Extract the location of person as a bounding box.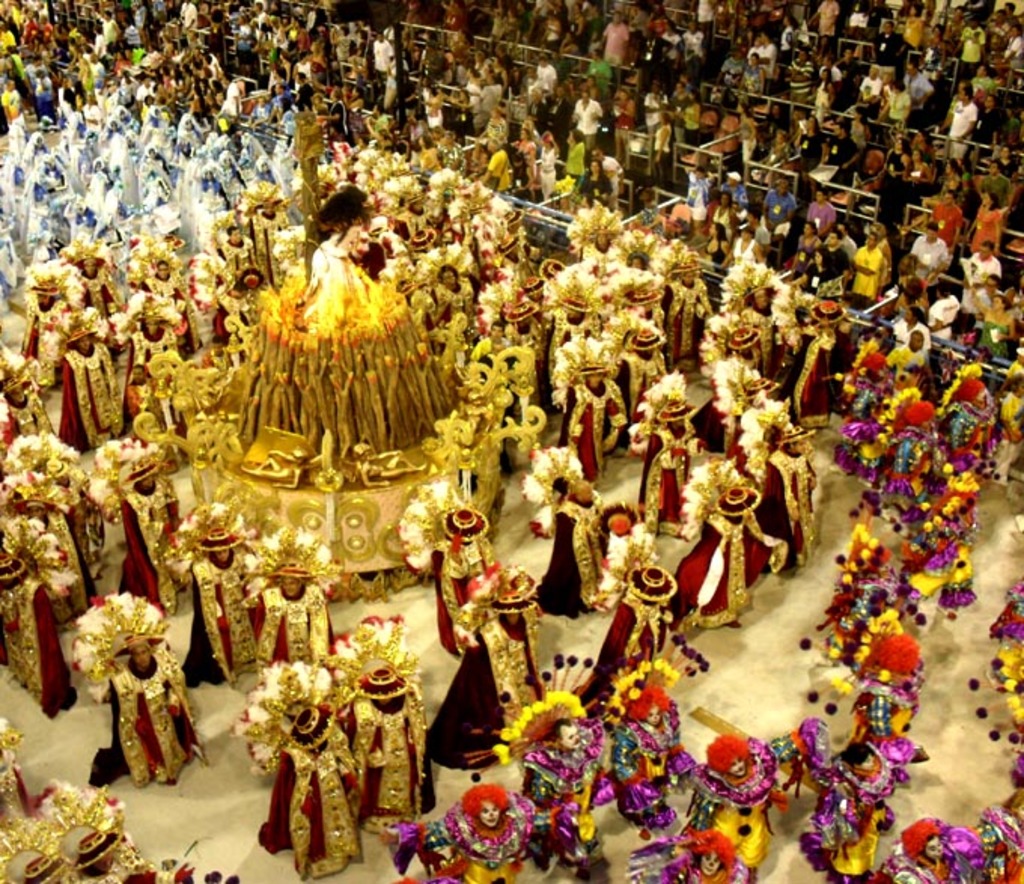
(left=884, top=325, right=934, bottom=380).
